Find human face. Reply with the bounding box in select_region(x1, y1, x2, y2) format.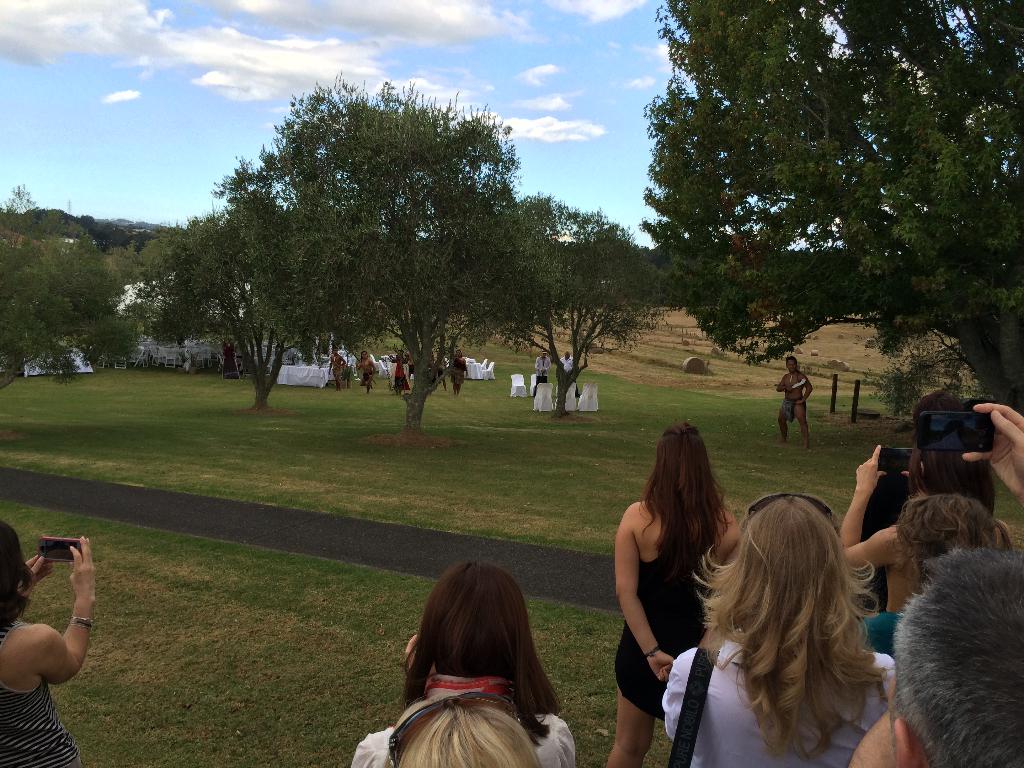
select_region(787, 358, 800, 373).
